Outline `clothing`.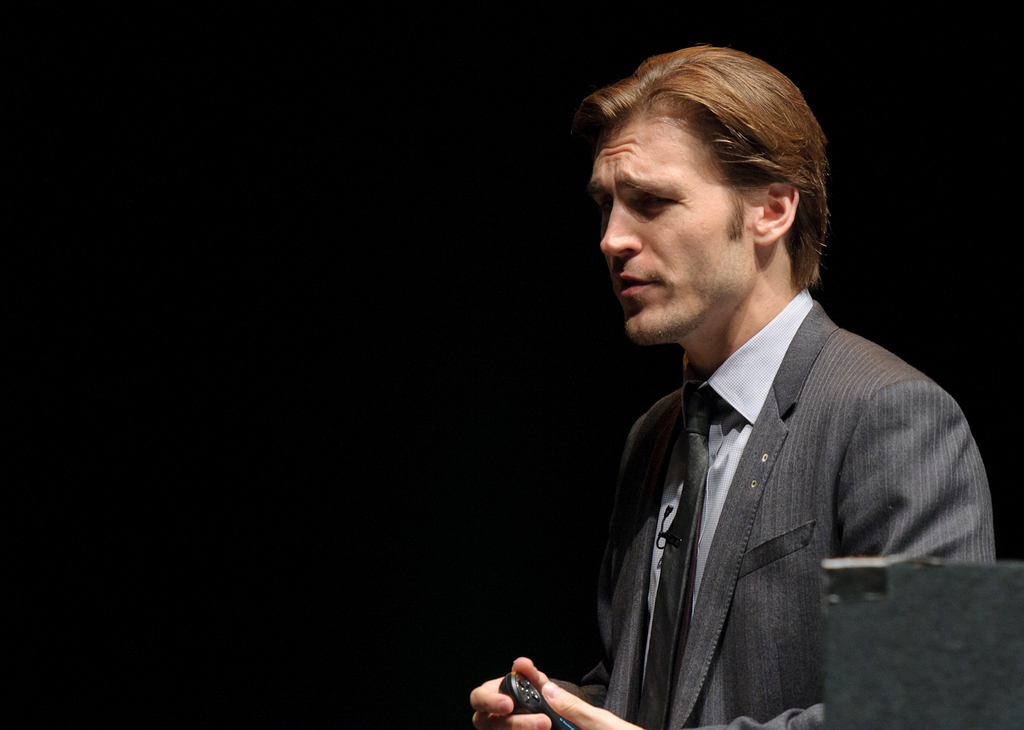
Outline: 614/277/1002/712.
